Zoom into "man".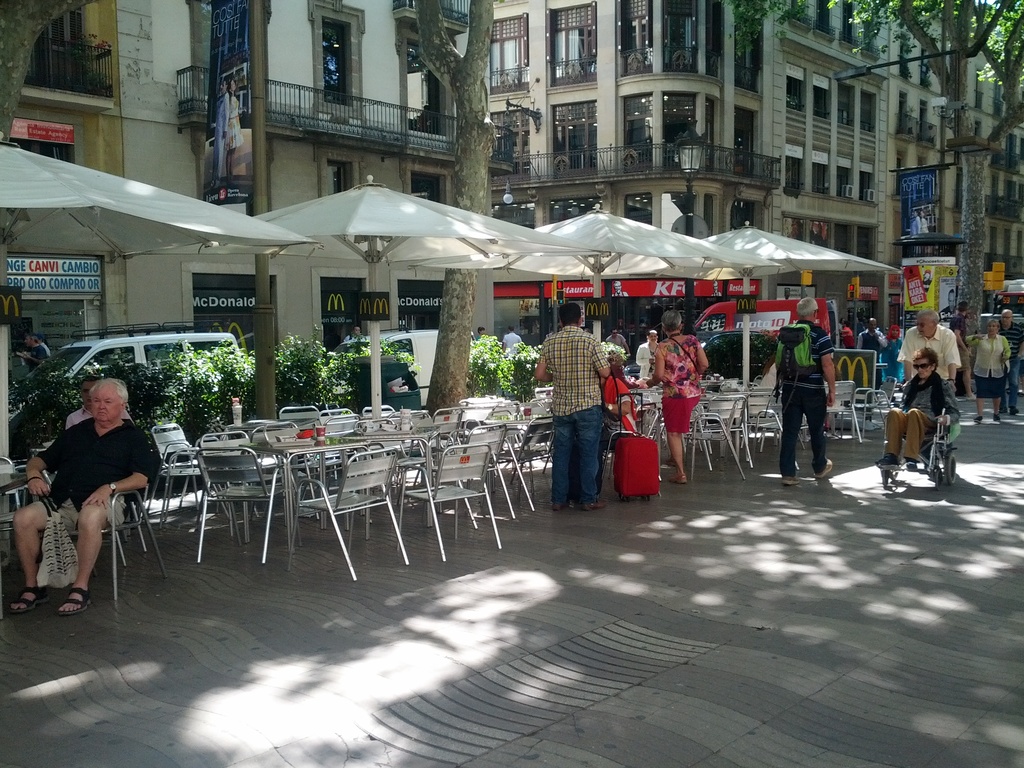
Zoom target: left=769, top=291, right=839, bottom=490.
